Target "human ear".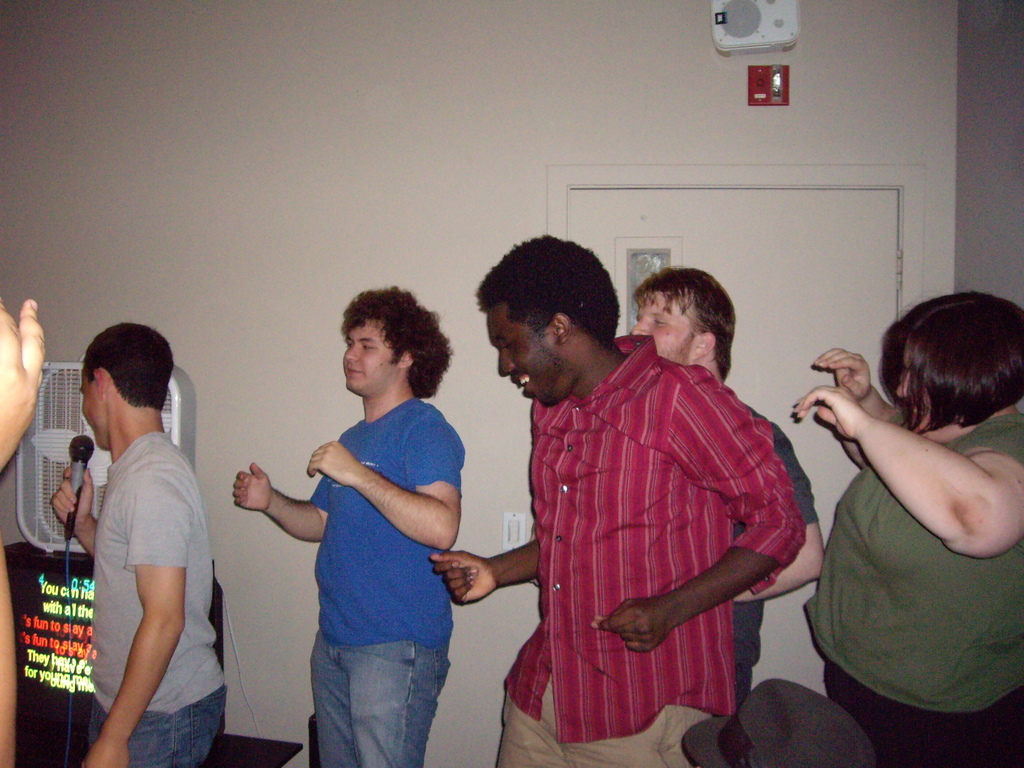
Target region: pyautogui.locateOnScreen(689, 331, 717, 360).
